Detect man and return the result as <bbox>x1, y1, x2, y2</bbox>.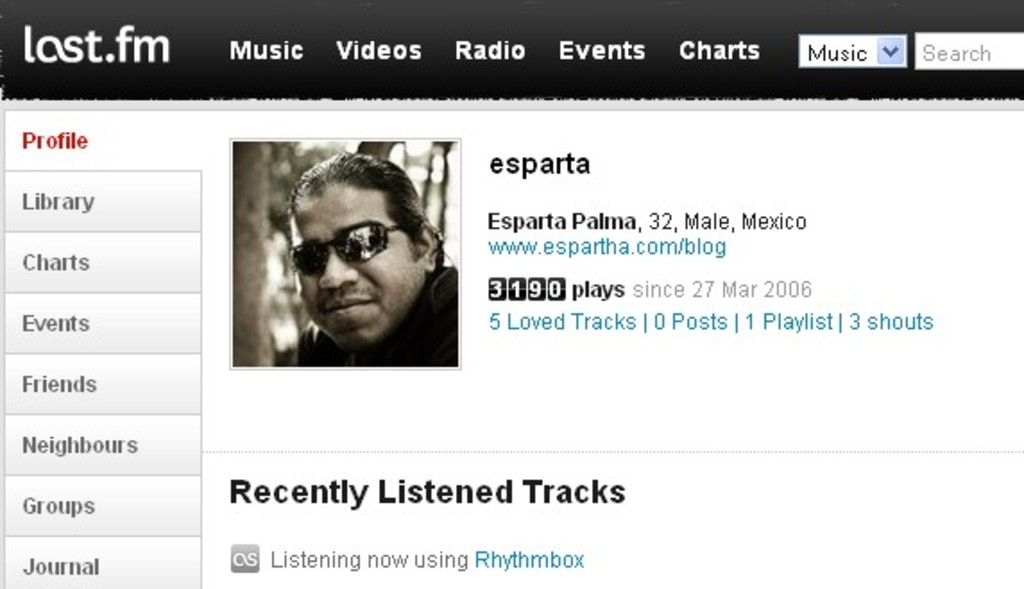
<bbox>279, 150, 457, 365</bbox>.
